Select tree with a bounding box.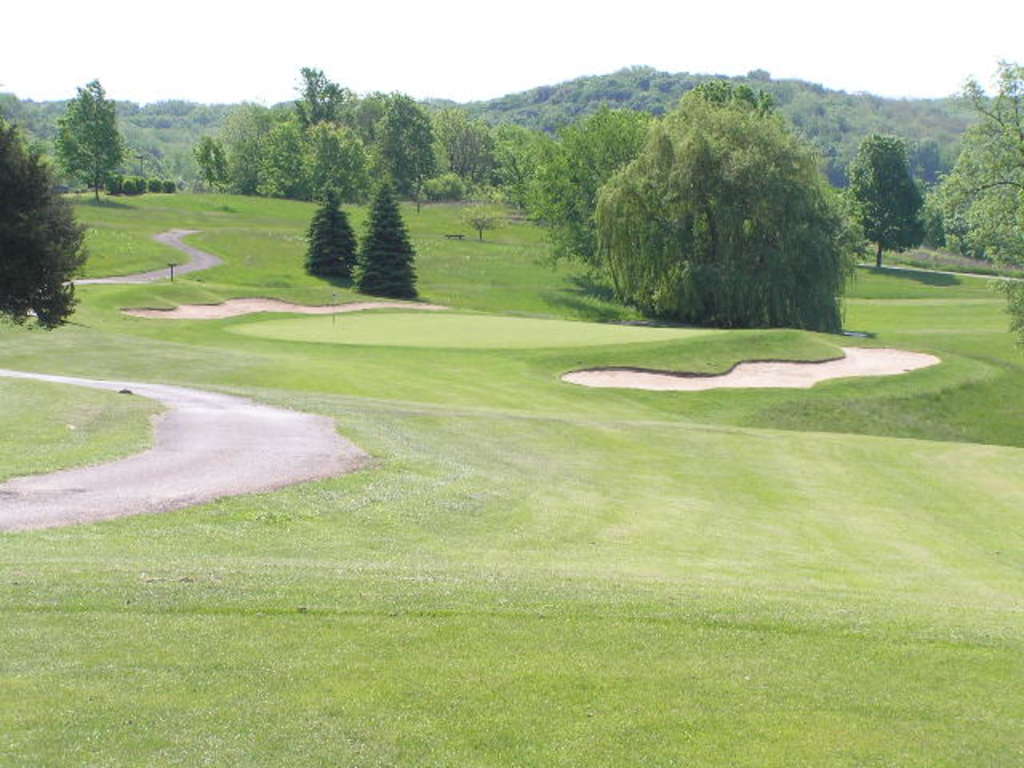
{"x1": 275, "y1": 62, "x2": 365, "y2": 138}.
